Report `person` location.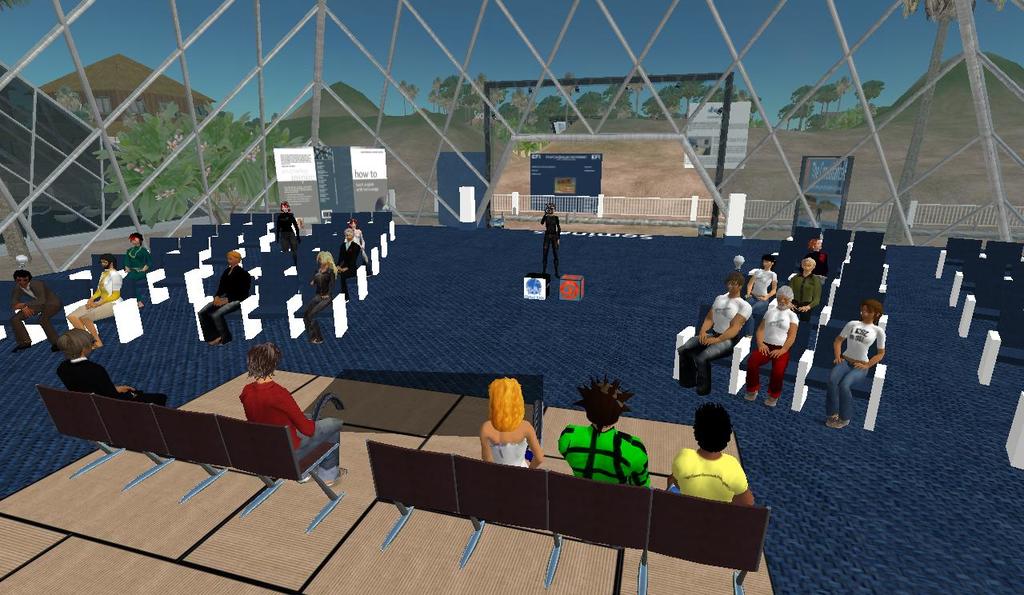
Report: 333 226 361 298.
